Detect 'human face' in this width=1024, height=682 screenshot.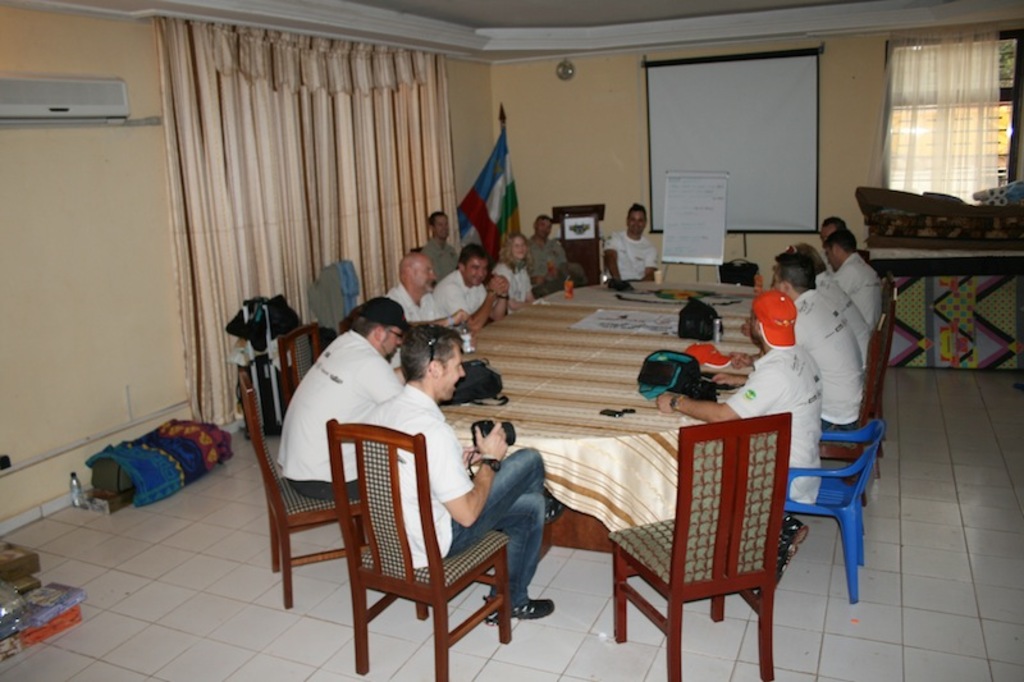
Detection: {"x1": 823, "y1": 233, "x2": 837, "y2": 270}.
